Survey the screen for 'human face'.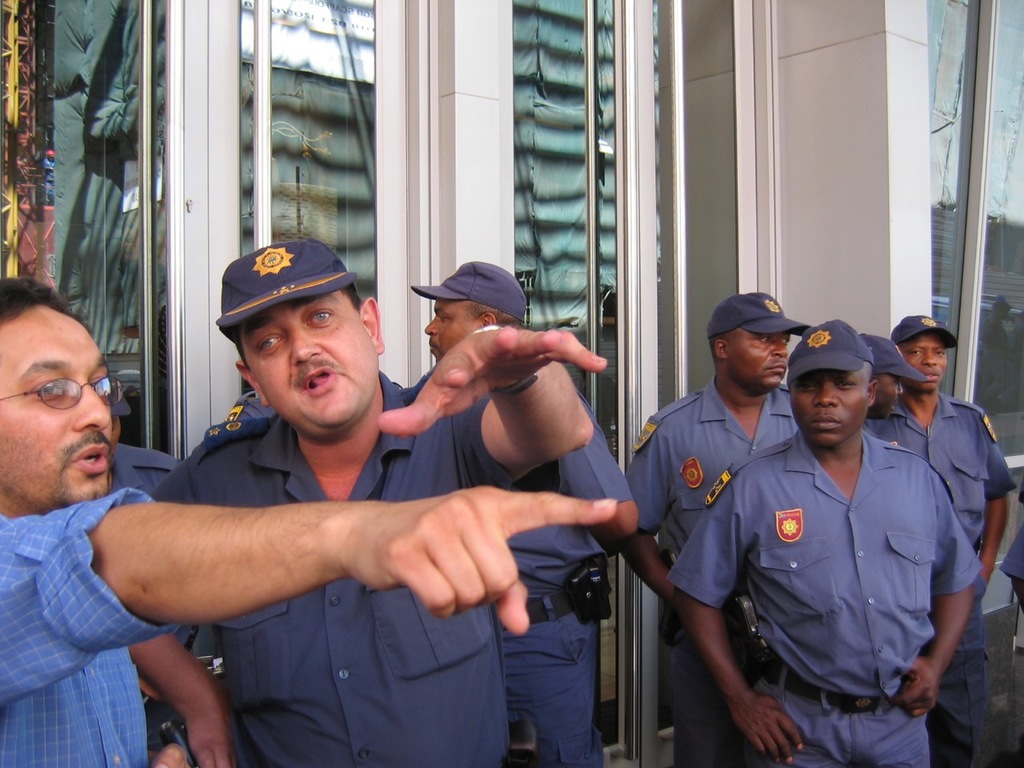
Survey found: (109, 414, 123, 459).
